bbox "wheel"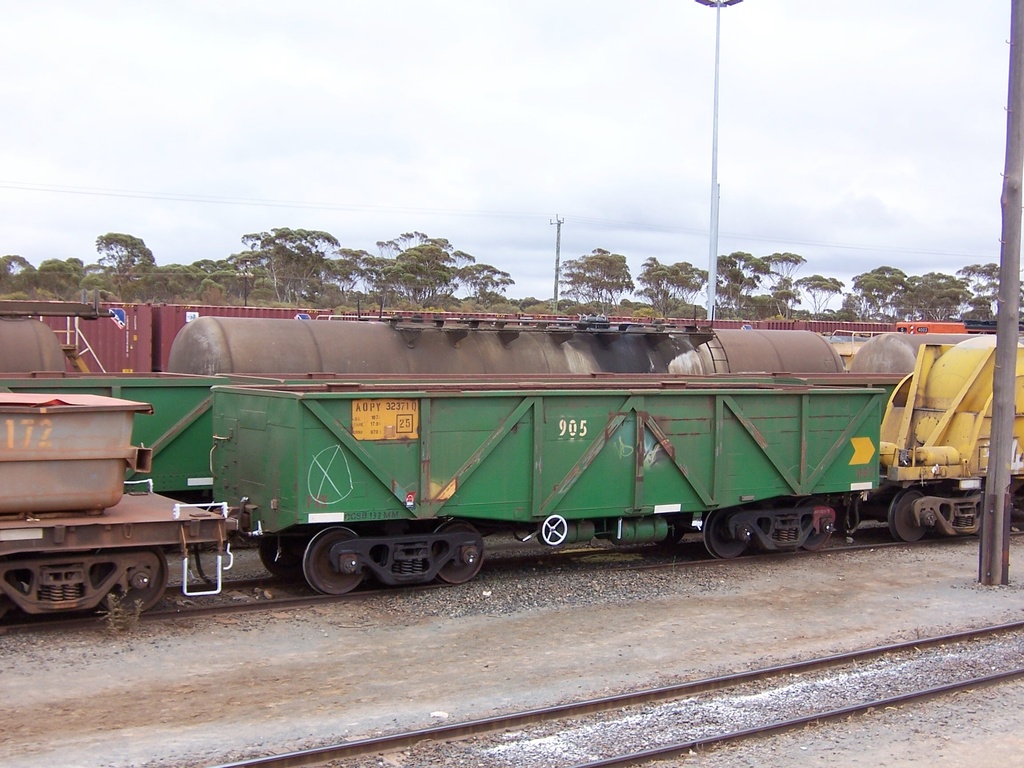
[left=256, top=536, right=301, bottom=574]
